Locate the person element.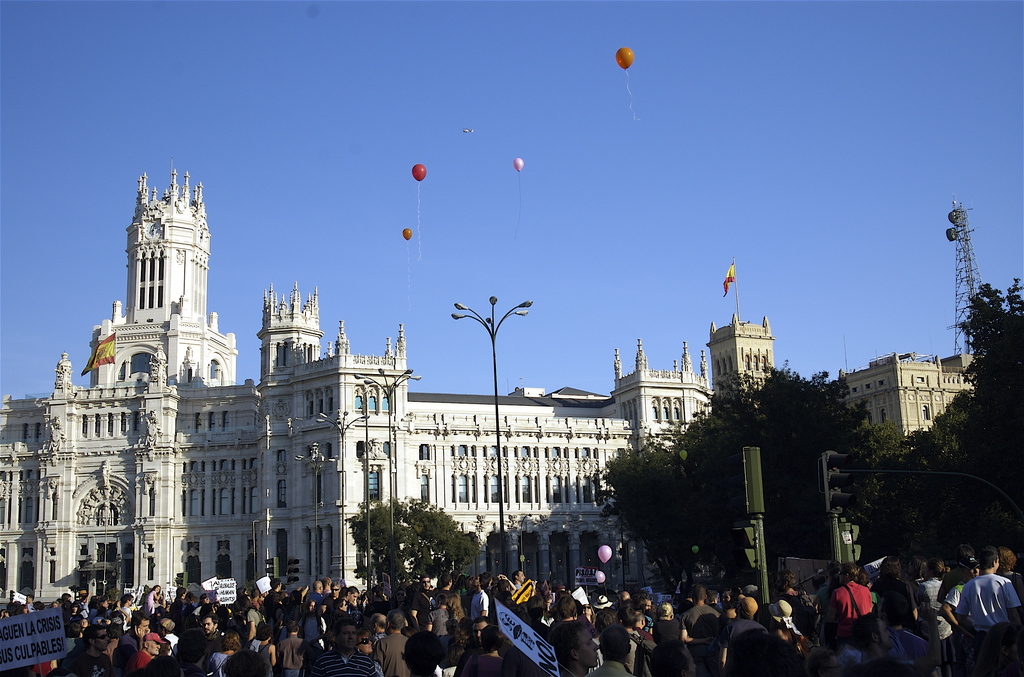
Element bbox: [253,589,263,609].
